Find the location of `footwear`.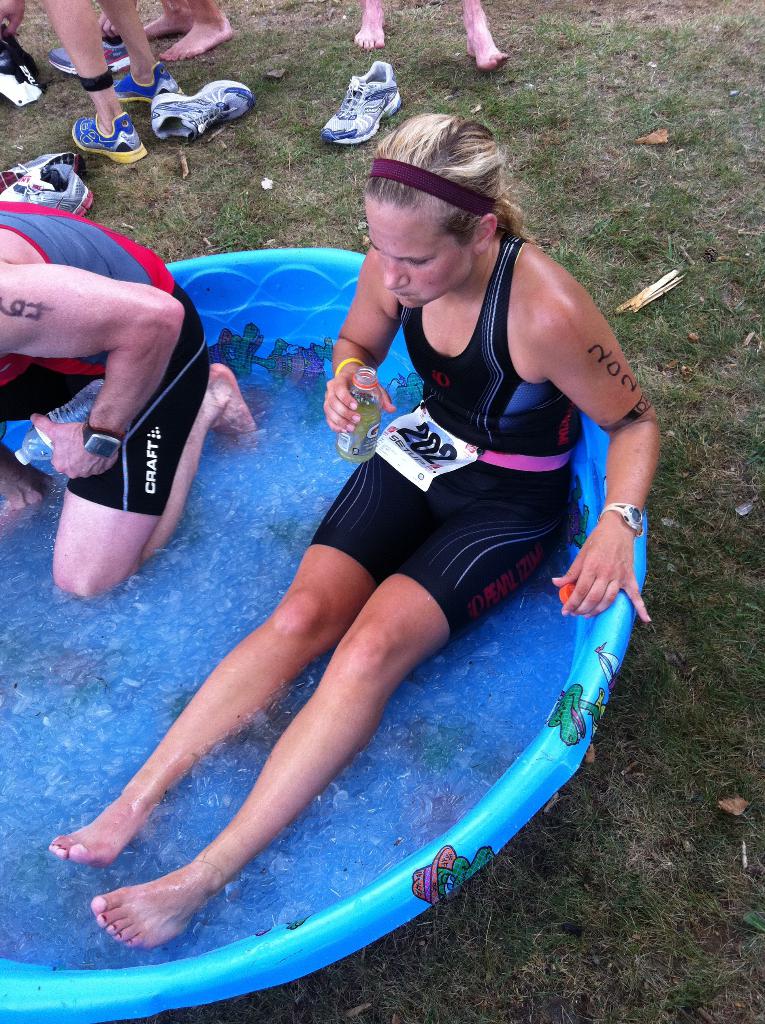
Location: box(44, 36, 131, 68).
